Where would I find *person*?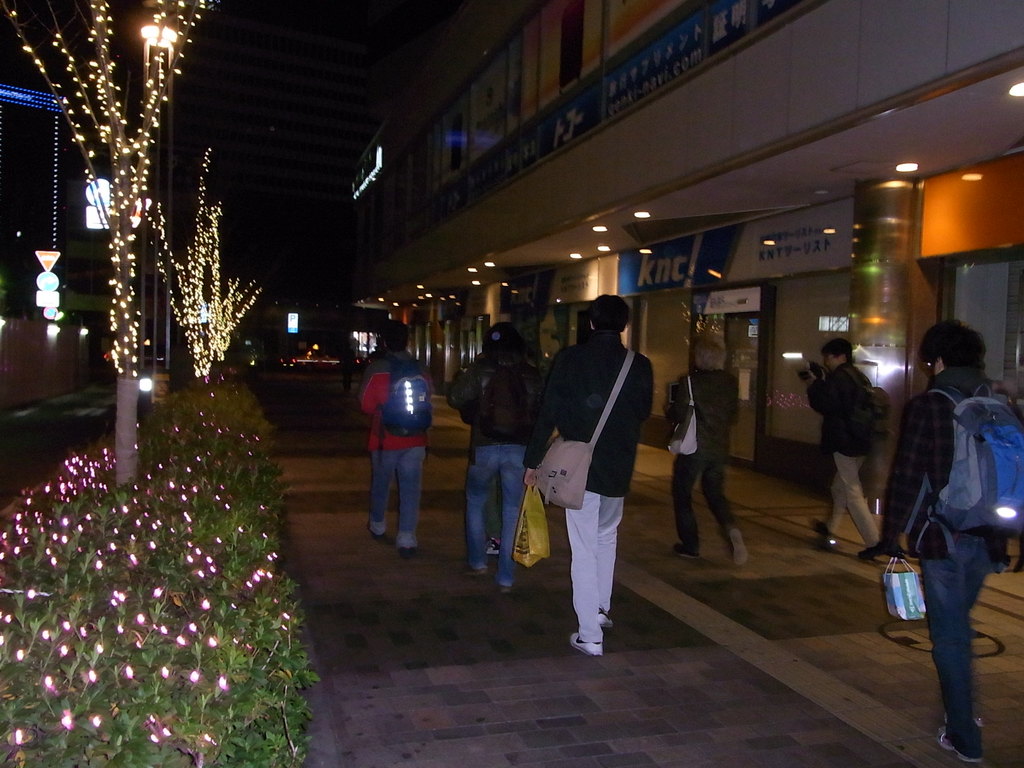
At (left=356, top=318, right=422, bottom=557).
